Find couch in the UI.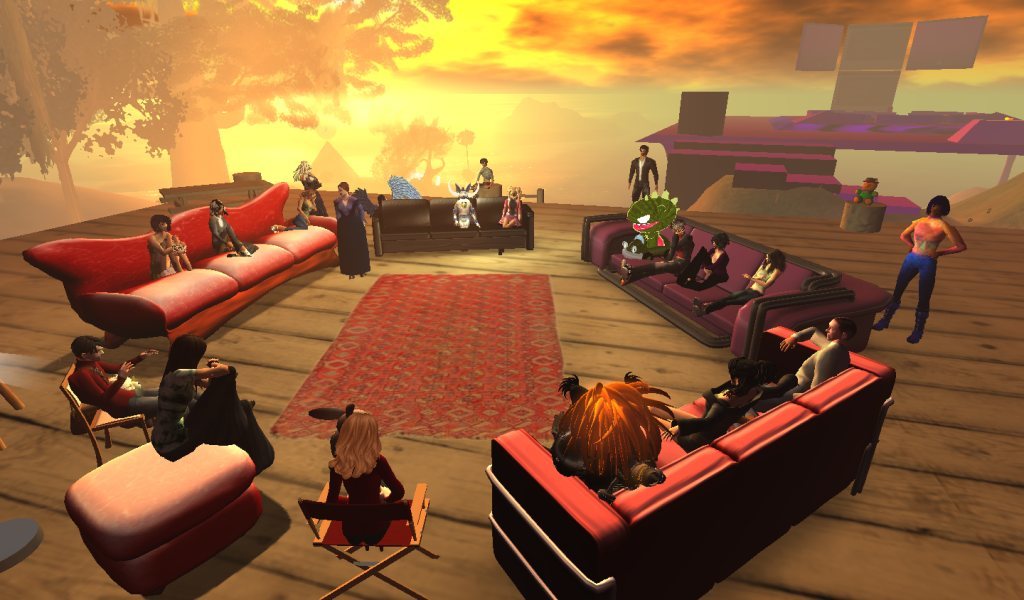
UI element at crop(483, 323, 895, 599).
